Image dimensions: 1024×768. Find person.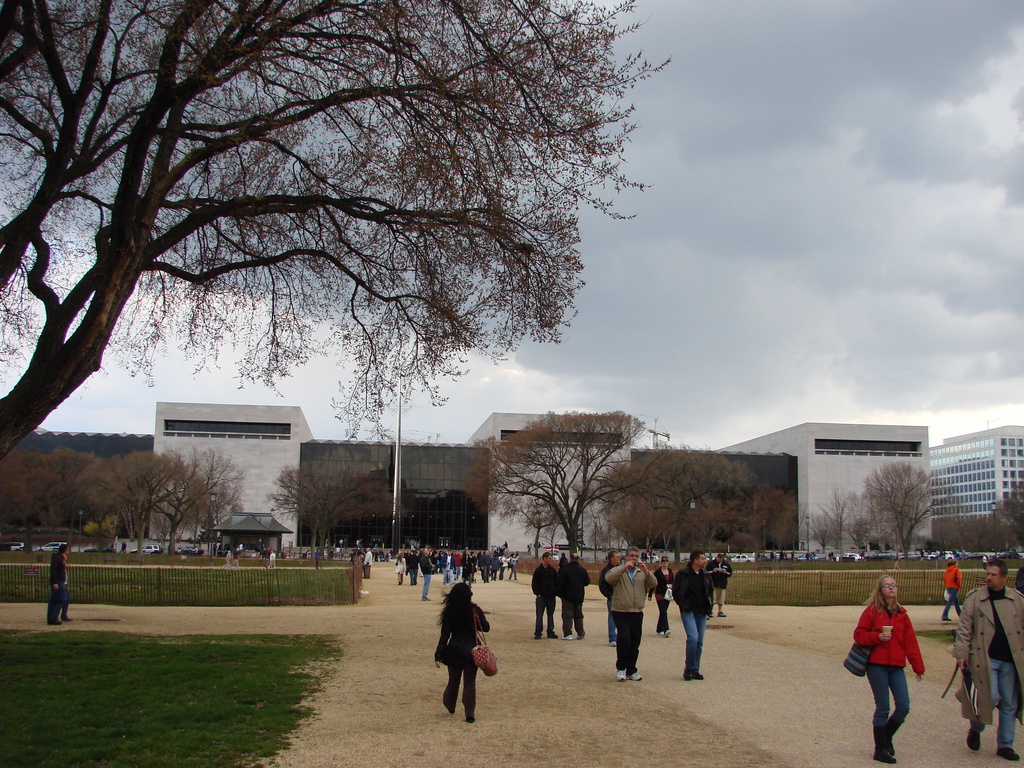
bbox=(44, 542, 71, 631).
